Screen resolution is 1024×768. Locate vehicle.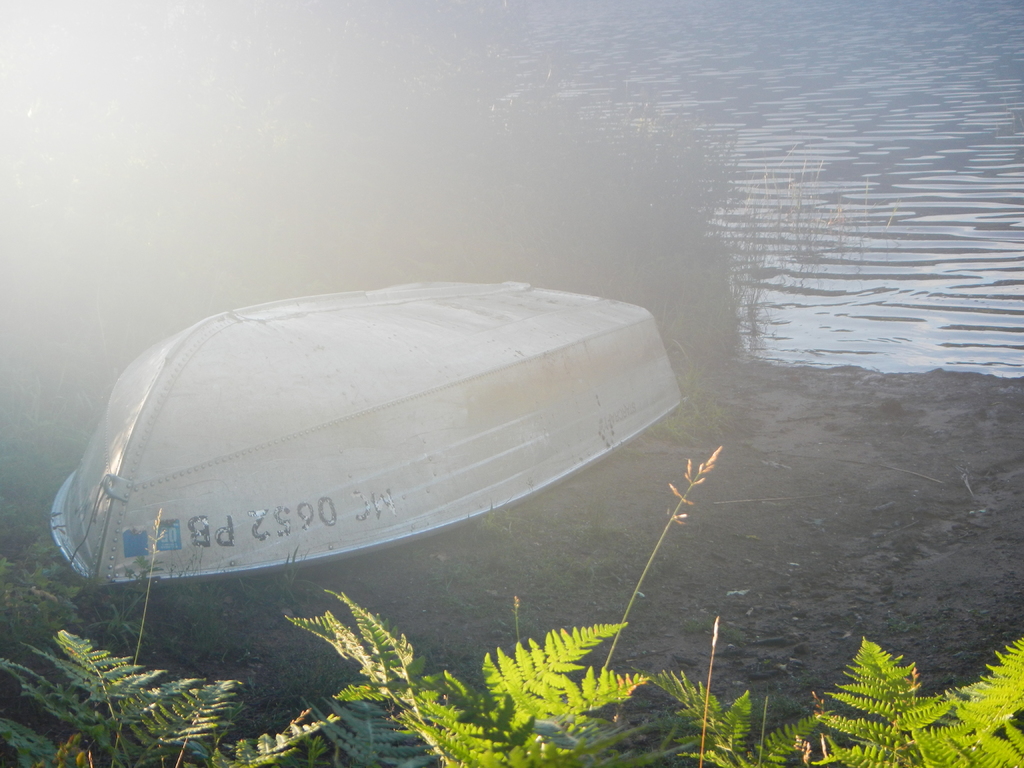
x1=0, y1=296, x2=705, y2=644.
